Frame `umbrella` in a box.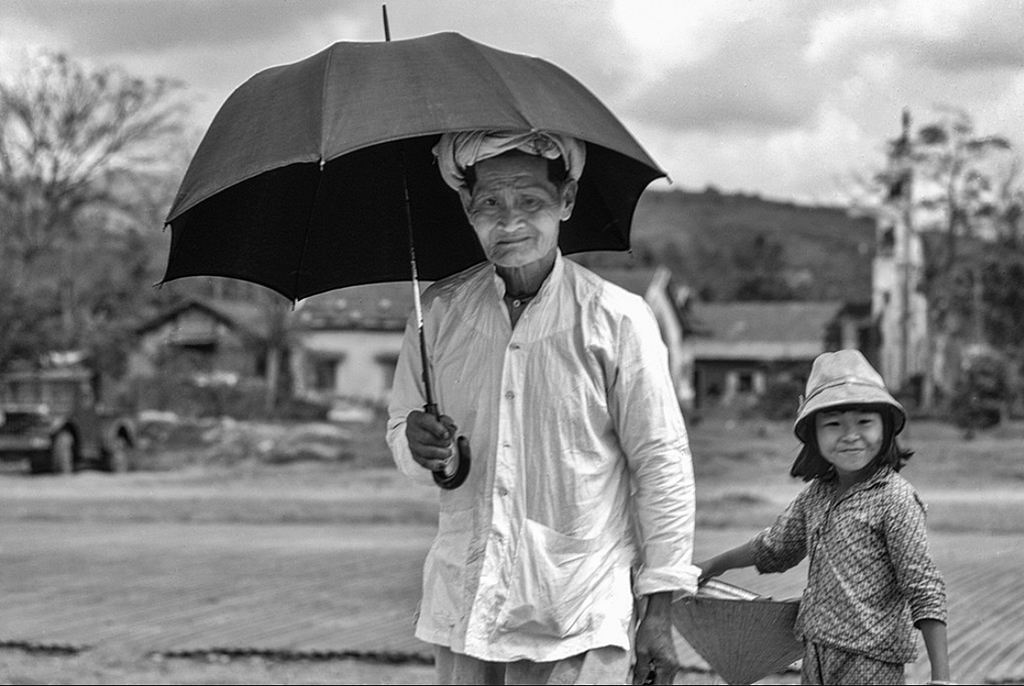
box=[156, 5, 668, 488].
